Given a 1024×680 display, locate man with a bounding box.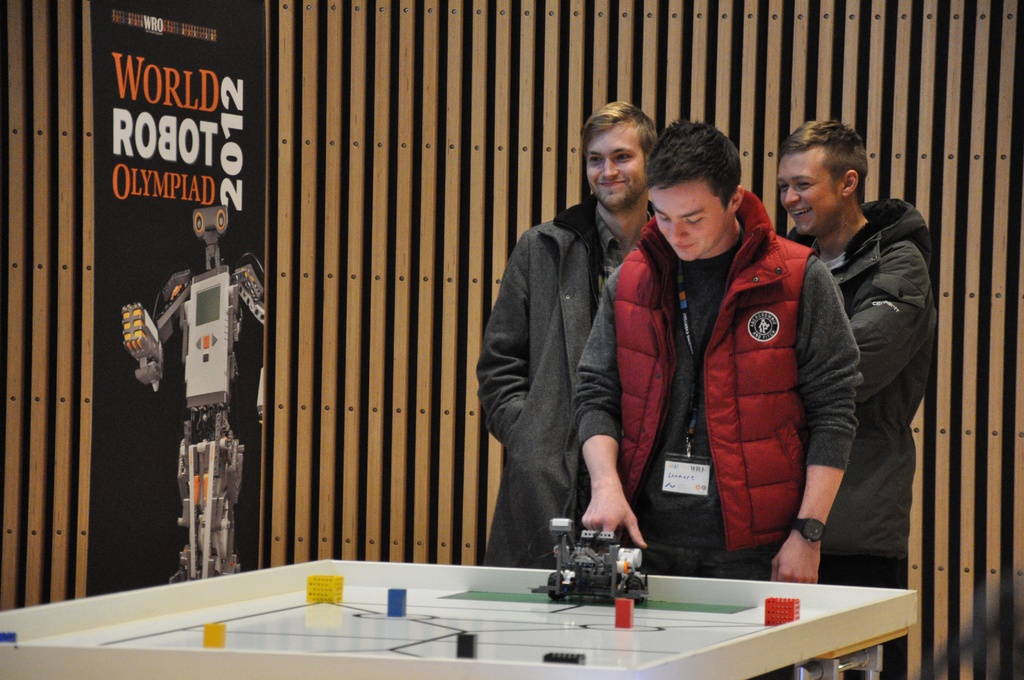
Located: {"left": 572, "top": 118, "right": 866, "bottom": 585}.
